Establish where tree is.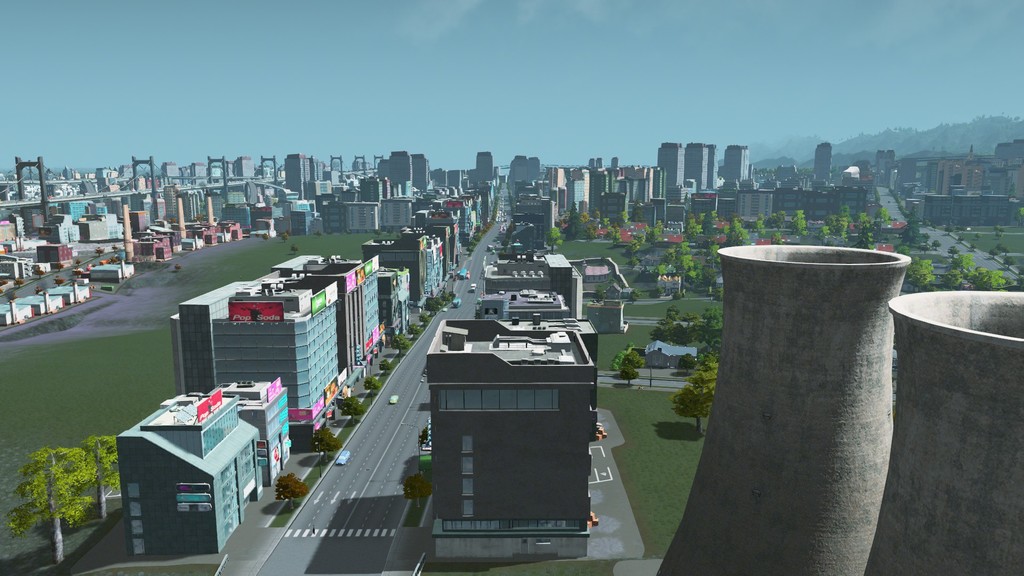
Established at [x1=7, y1=443, x2=93, y2=568].
